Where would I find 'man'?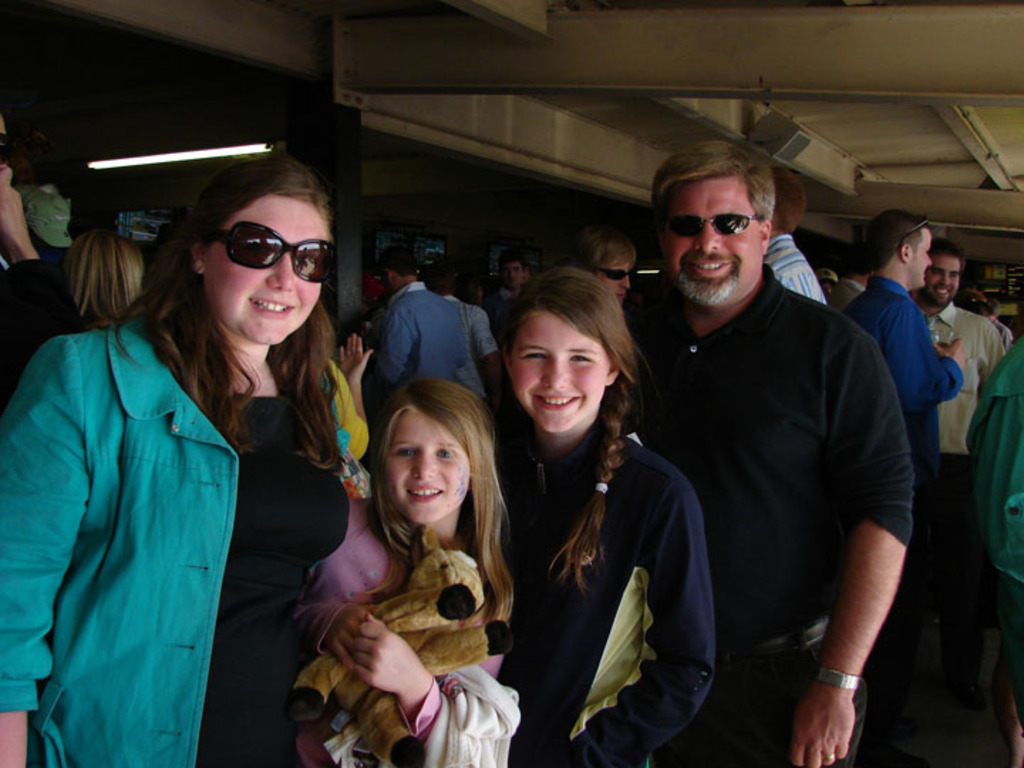
At <box>843,209,966,479</box>.
